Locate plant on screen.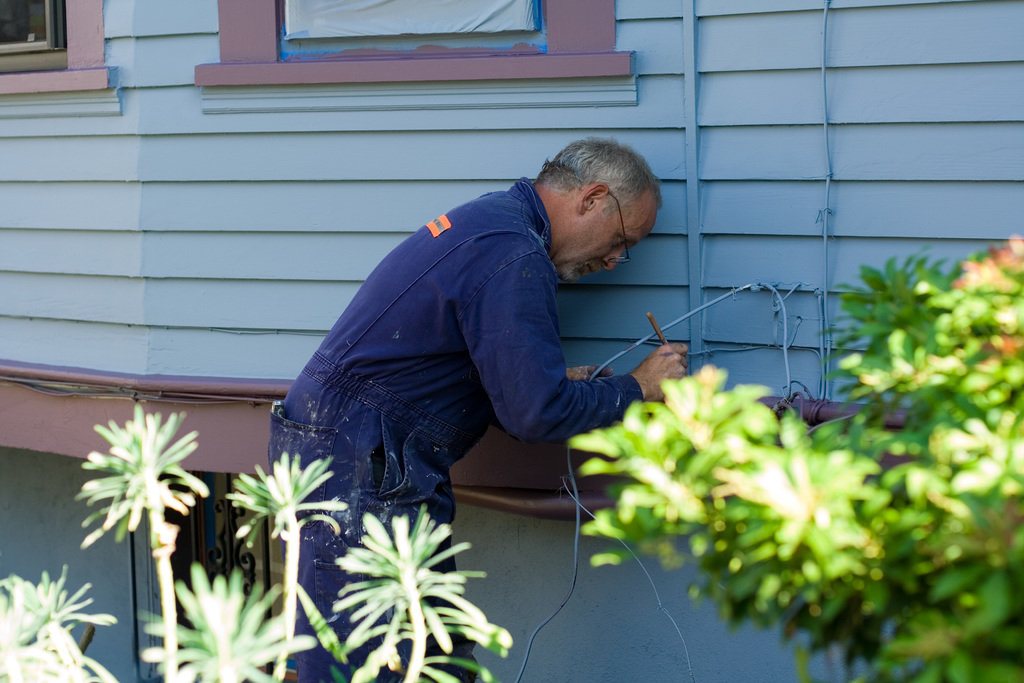
On screen at rect(569, 235, 1023, 682).
